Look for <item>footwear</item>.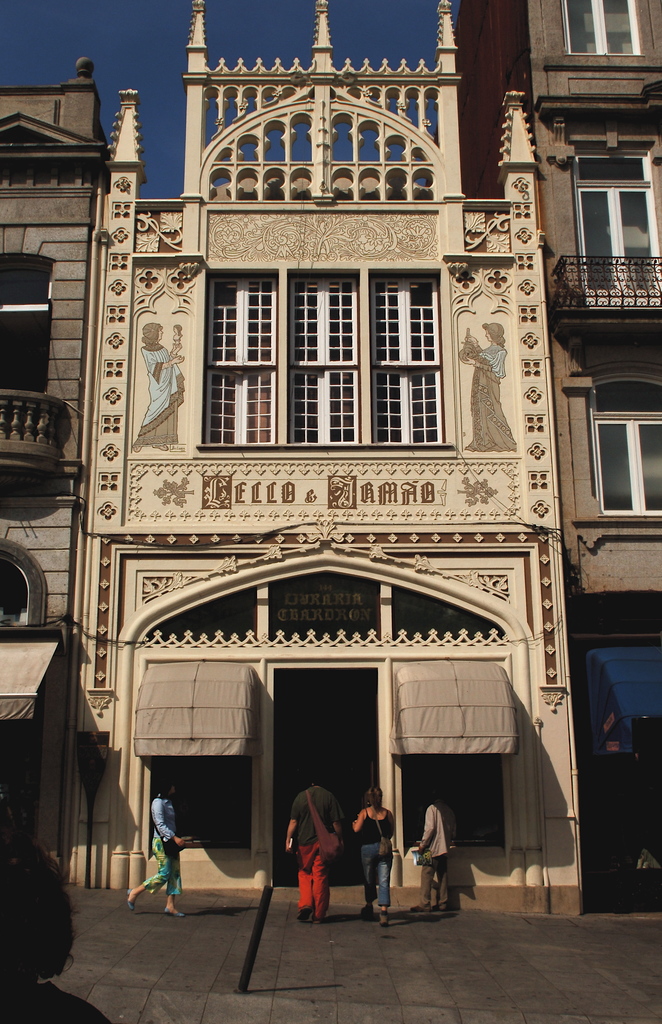
Found: rect(296, 908, 311, 922).
